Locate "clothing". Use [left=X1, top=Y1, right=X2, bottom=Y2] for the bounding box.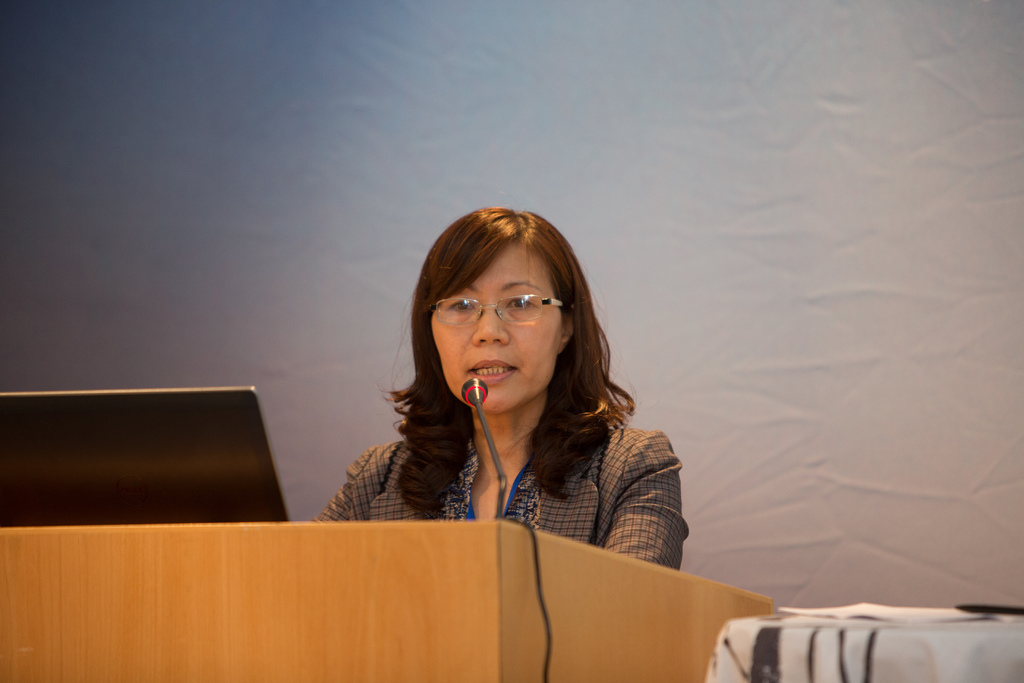
[left=307, top=424, right=691, bottom=569].
